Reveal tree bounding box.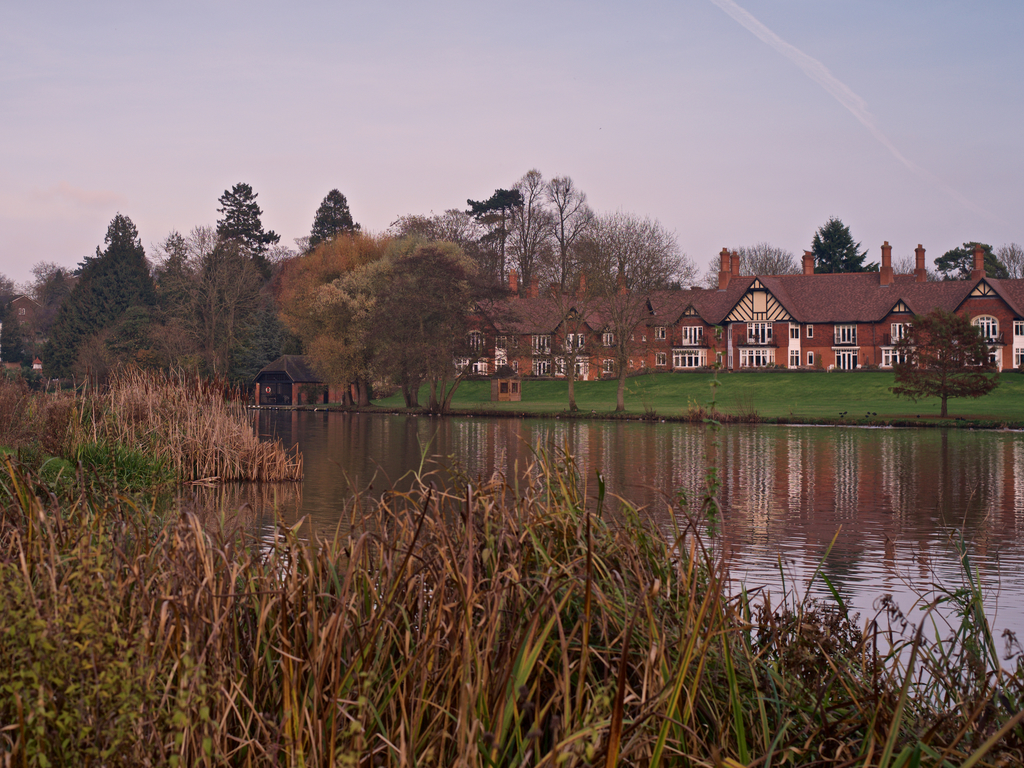
Revealed: BBox(804, 216, 885, 273).
